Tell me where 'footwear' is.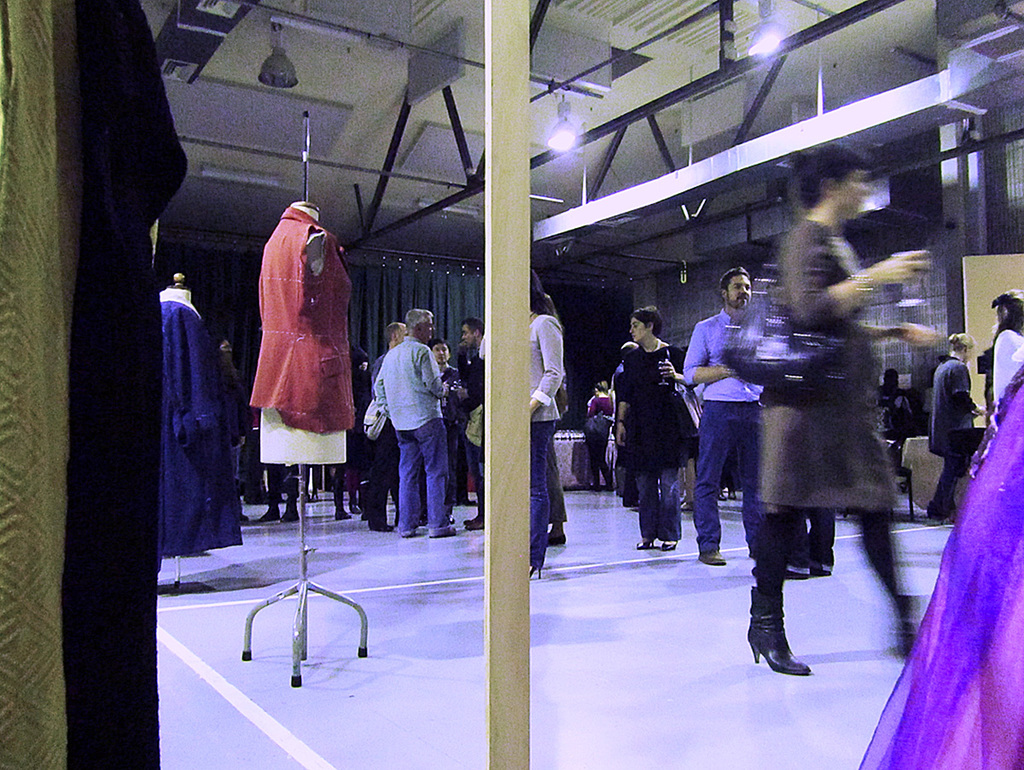
'footwear' is at <bbox>691, 547, 724, 569</bbox>.
